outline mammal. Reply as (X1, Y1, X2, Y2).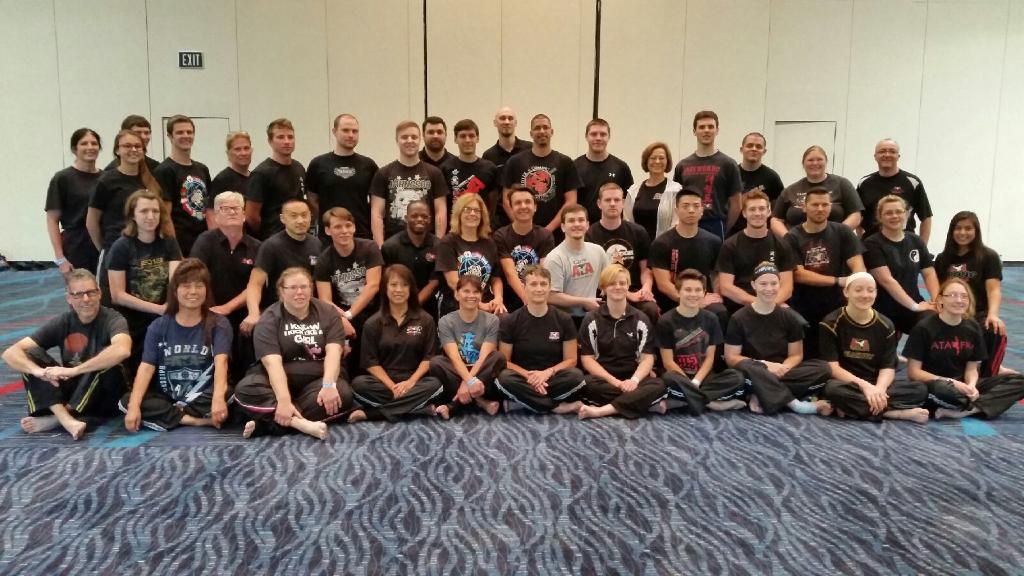
(589, 182, 653, 280).
